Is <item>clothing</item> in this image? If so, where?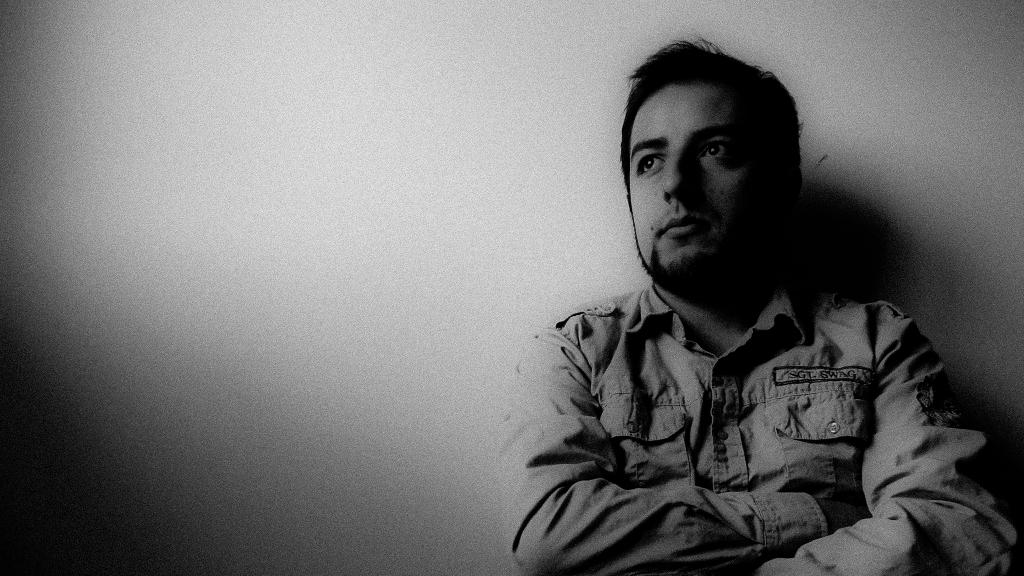
Yes, at [499,220,989,557].
